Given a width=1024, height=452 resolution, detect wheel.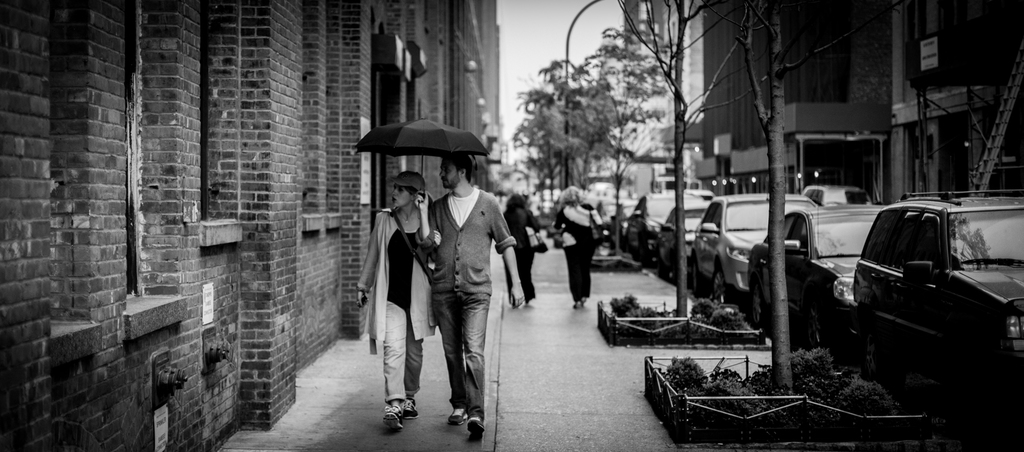
653:238:672:291.
